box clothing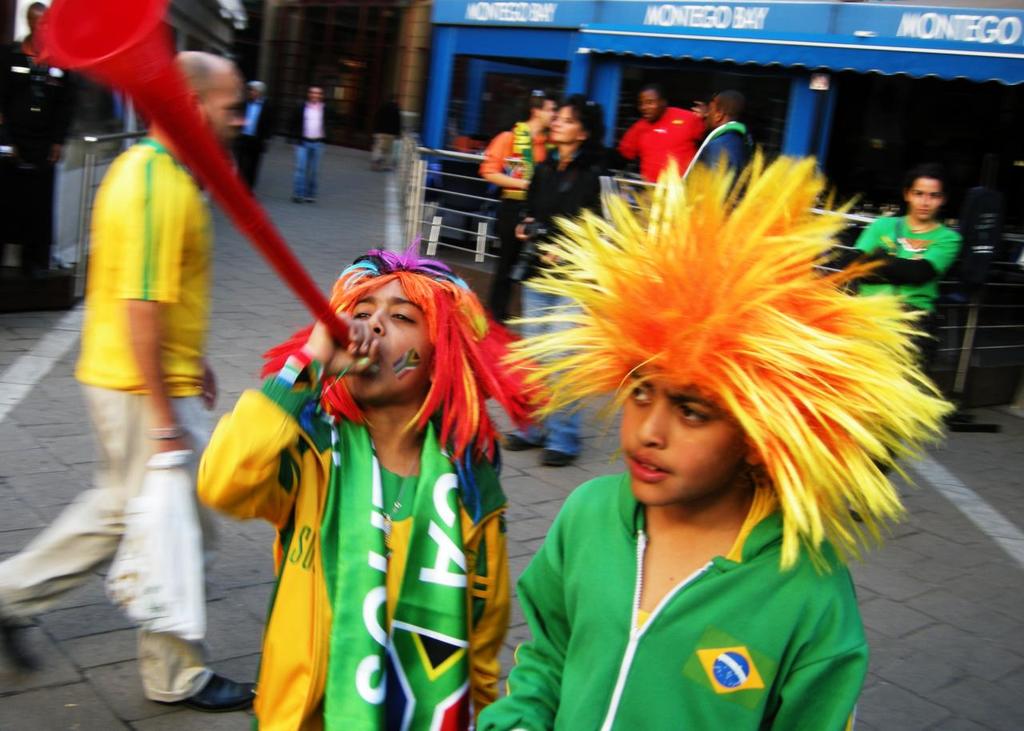
[287, 96, 332, 196]
